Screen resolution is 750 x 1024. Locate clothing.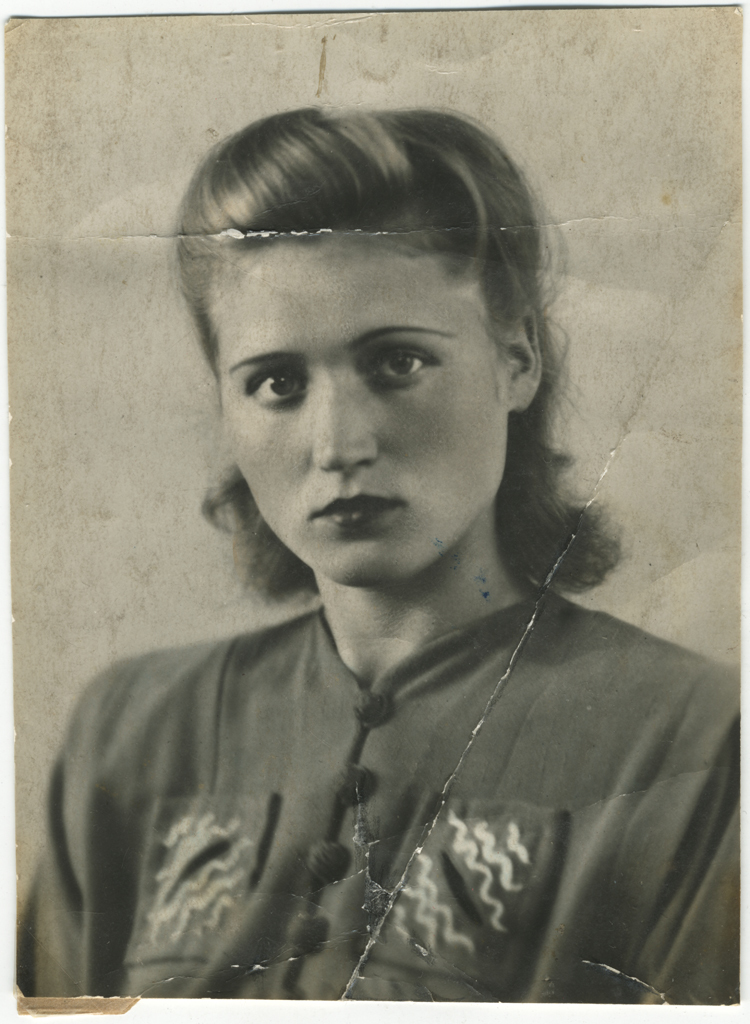
(left=19, top=574, right=744, bottom=1000).
